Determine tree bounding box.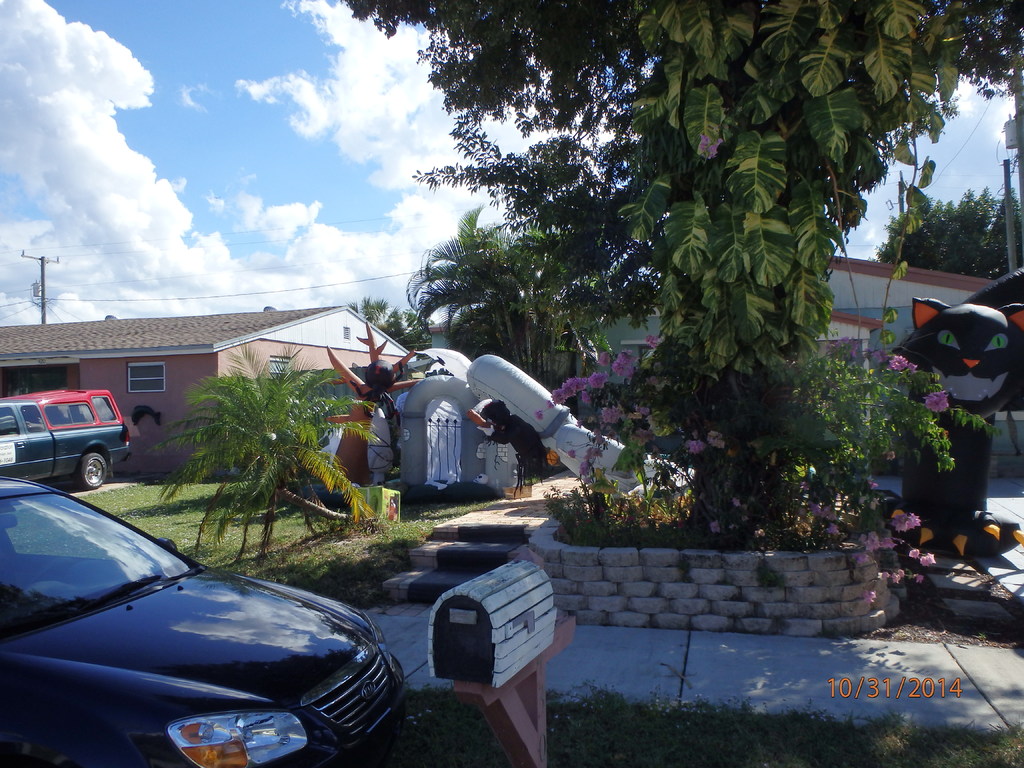
Determined: 312, 0, 992, 614.
